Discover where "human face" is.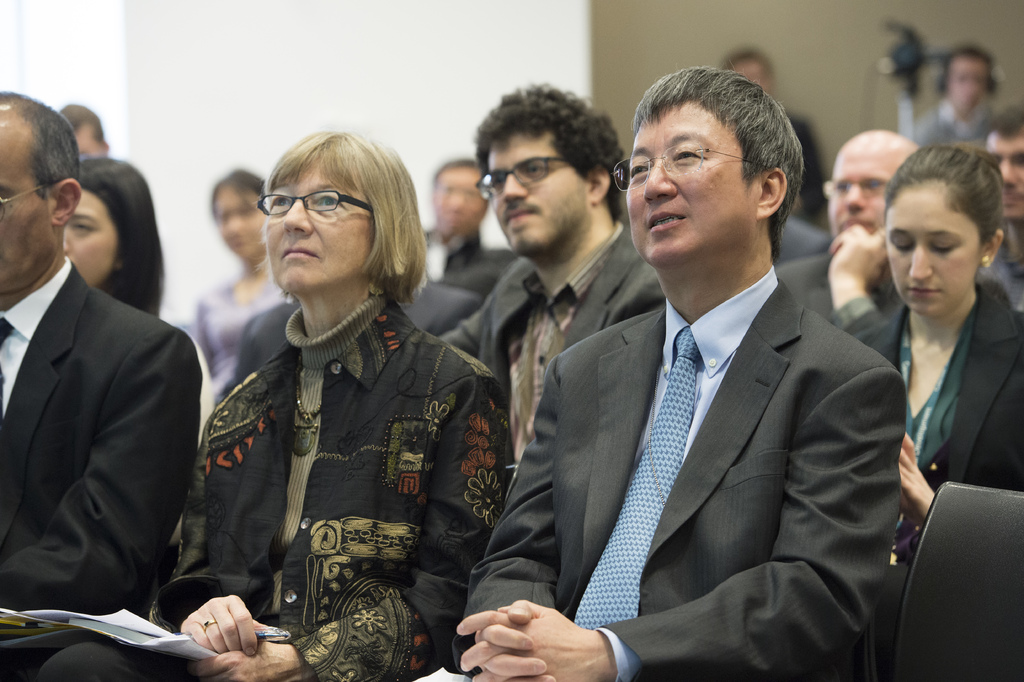
Discovered at 482, 133, 586, 248.
